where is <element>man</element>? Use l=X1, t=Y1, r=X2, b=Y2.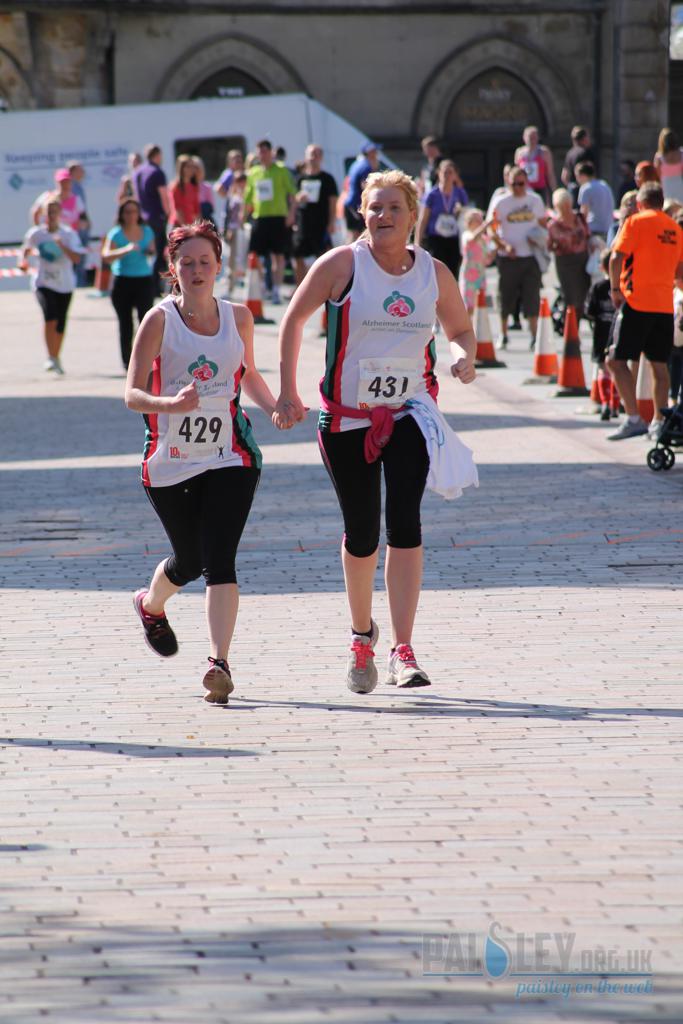
l=289, t=146, r=341, b=306.
